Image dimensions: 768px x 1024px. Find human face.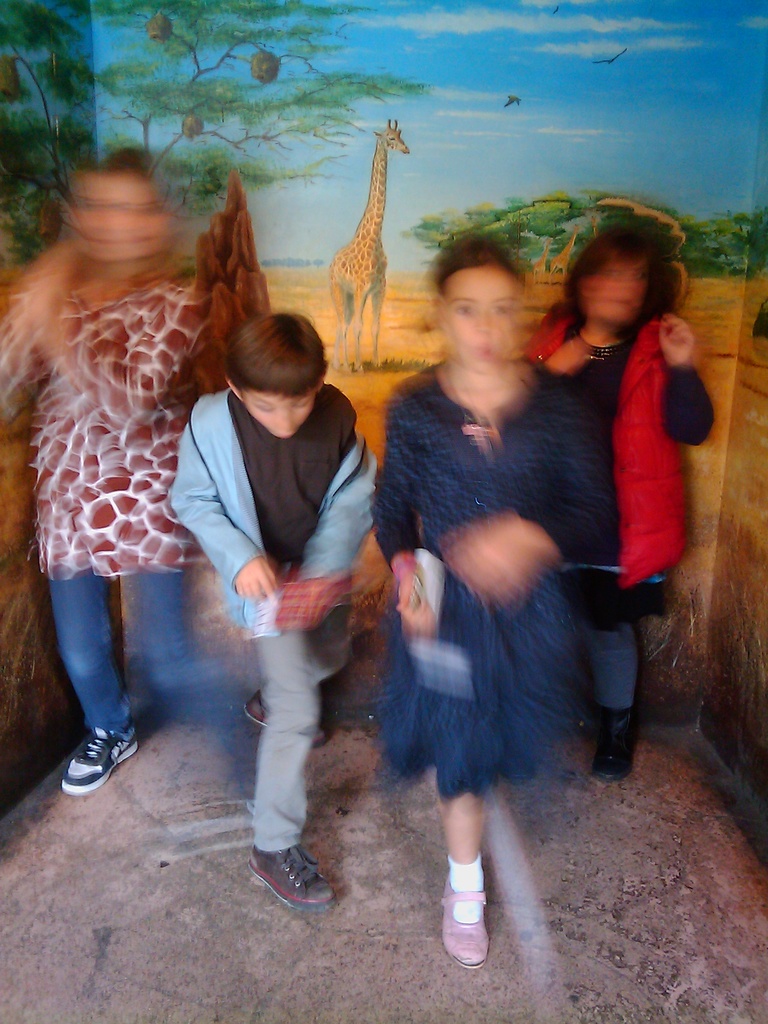
[x1=239, y1=390, x2=320, y2=442].
